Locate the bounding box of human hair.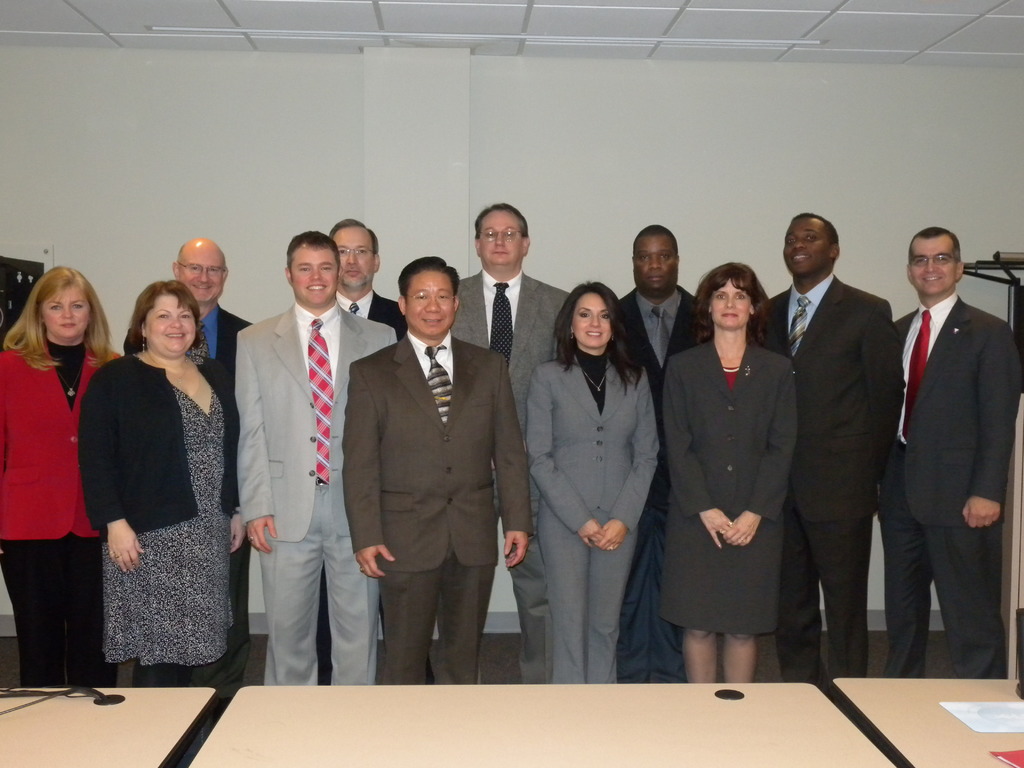
Bounding box: 402,250,456,305.
